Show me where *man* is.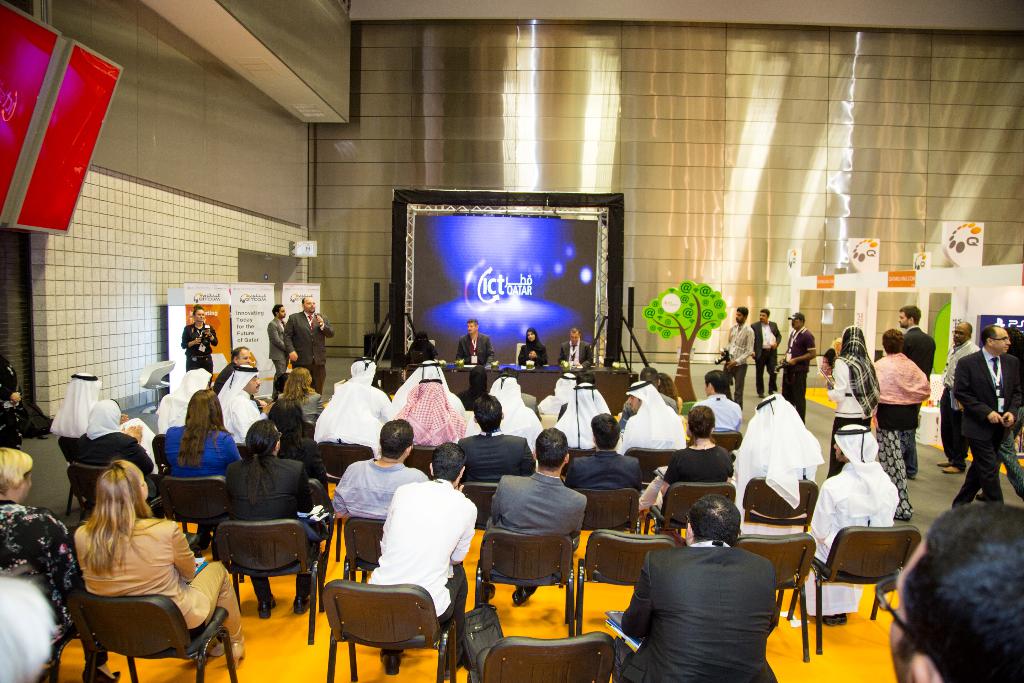
*man* is at [left=896, top=308, right=939, bottom=409].
